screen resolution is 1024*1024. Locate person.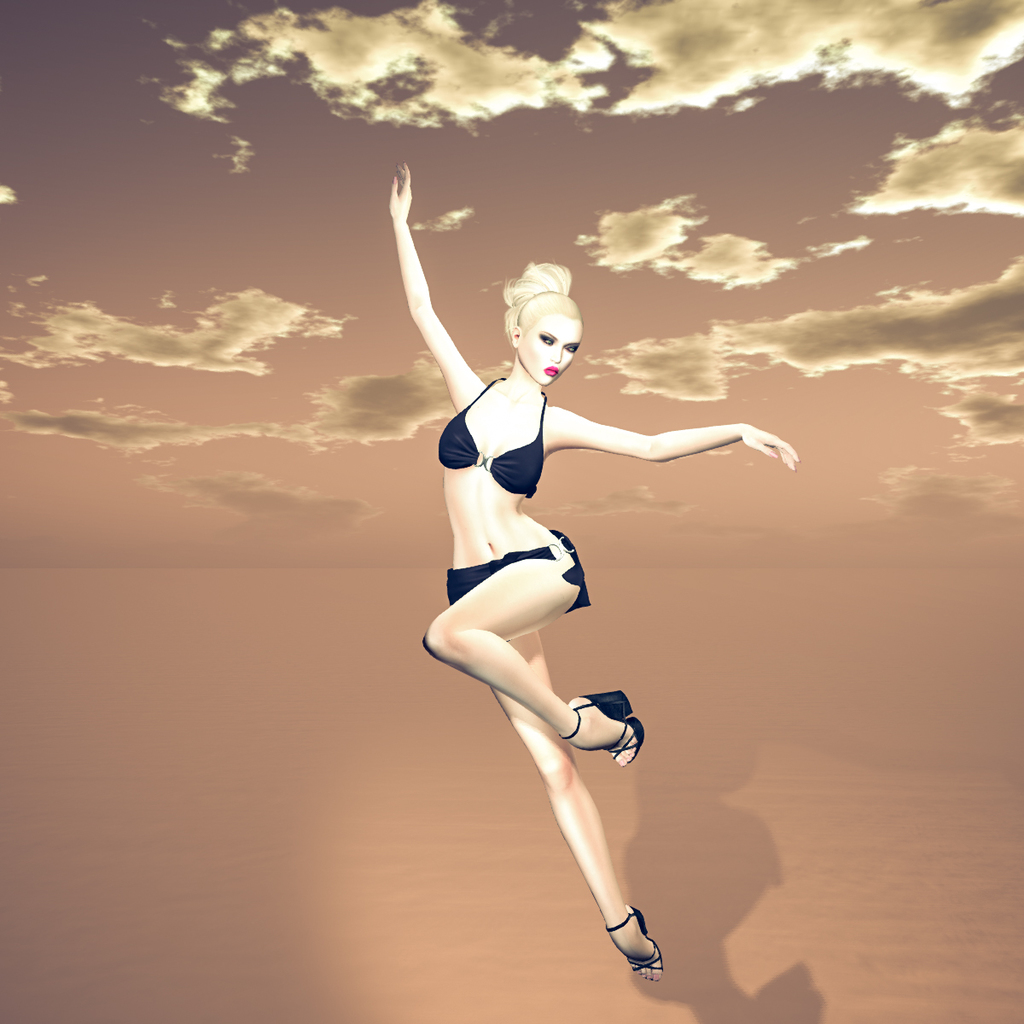
rect(388, 160, 800, 985).
